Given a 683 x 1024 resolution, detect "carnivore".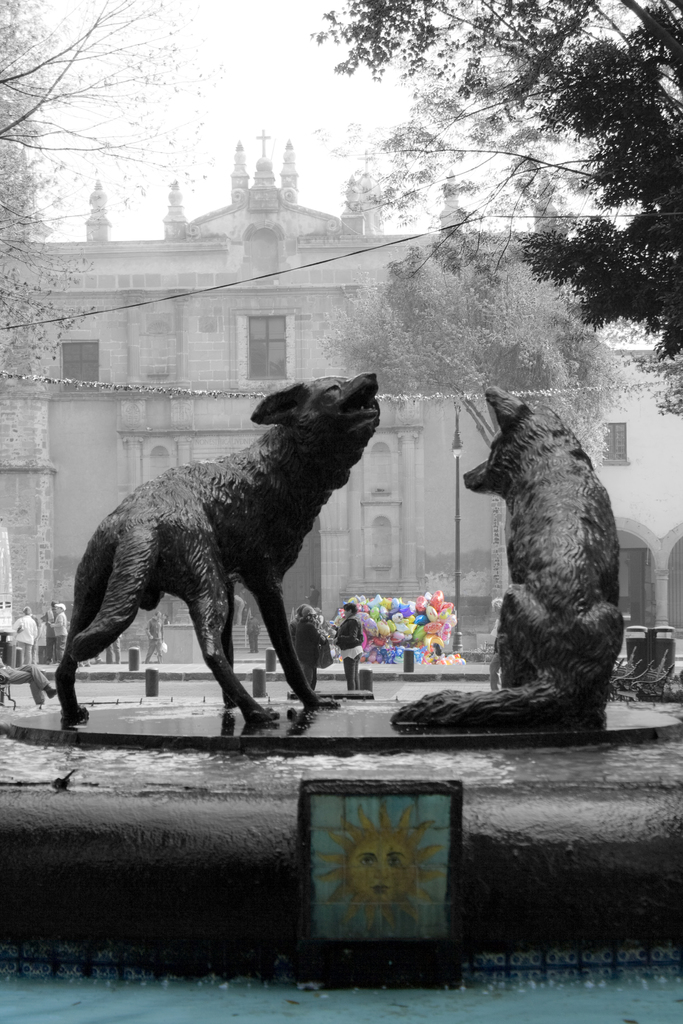
<region>243, 611, 266, 657</region>.
